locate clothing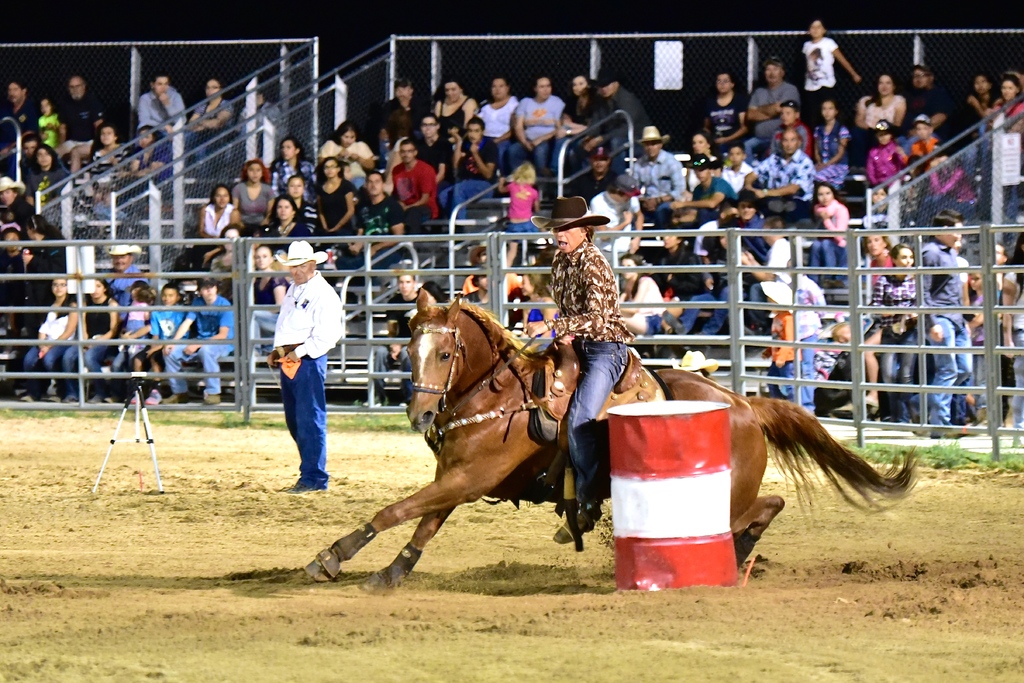
753 135 814 214
